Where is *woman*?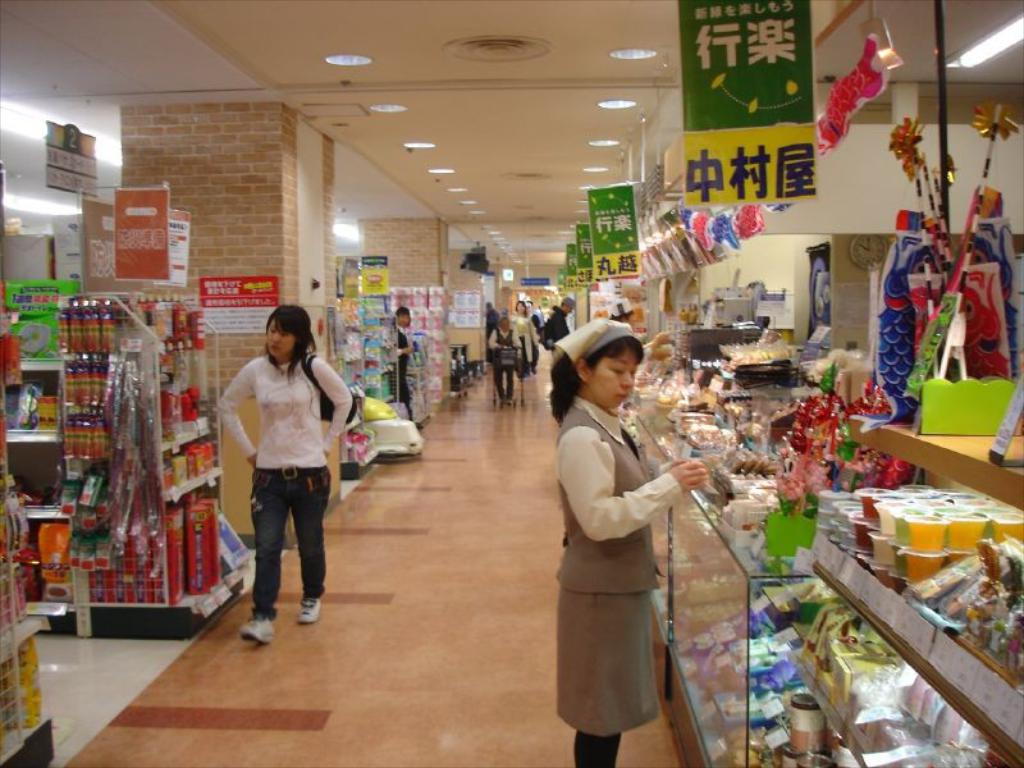
box(219, 303, 352, 644).
